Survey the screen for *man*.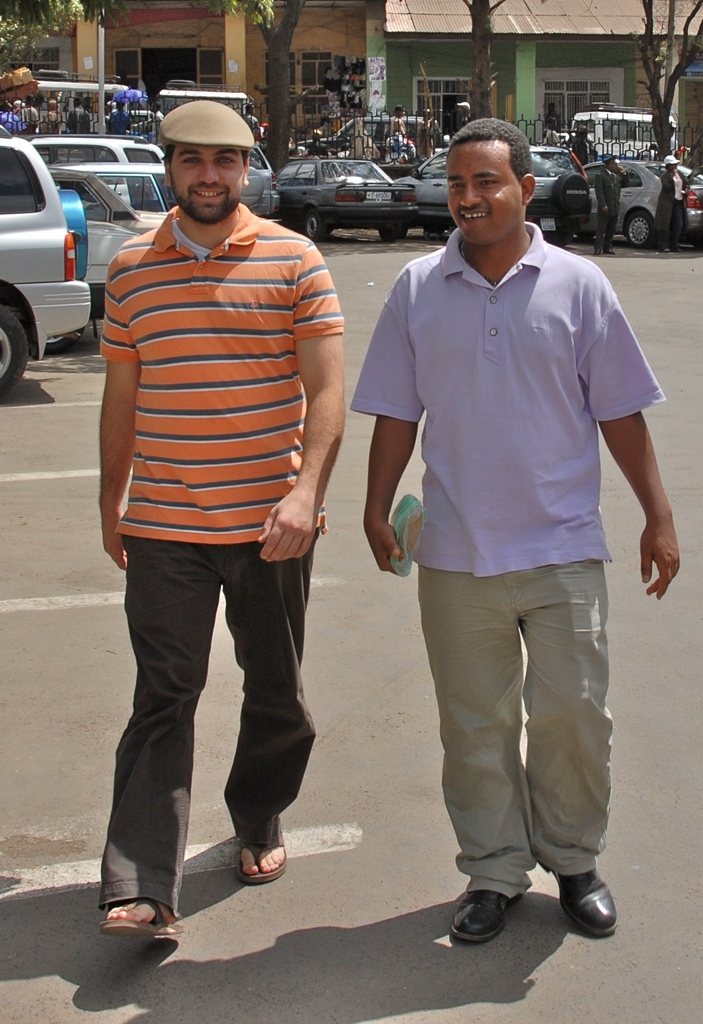
Survey found: left=82, top=95, right=383, bottom=979.
